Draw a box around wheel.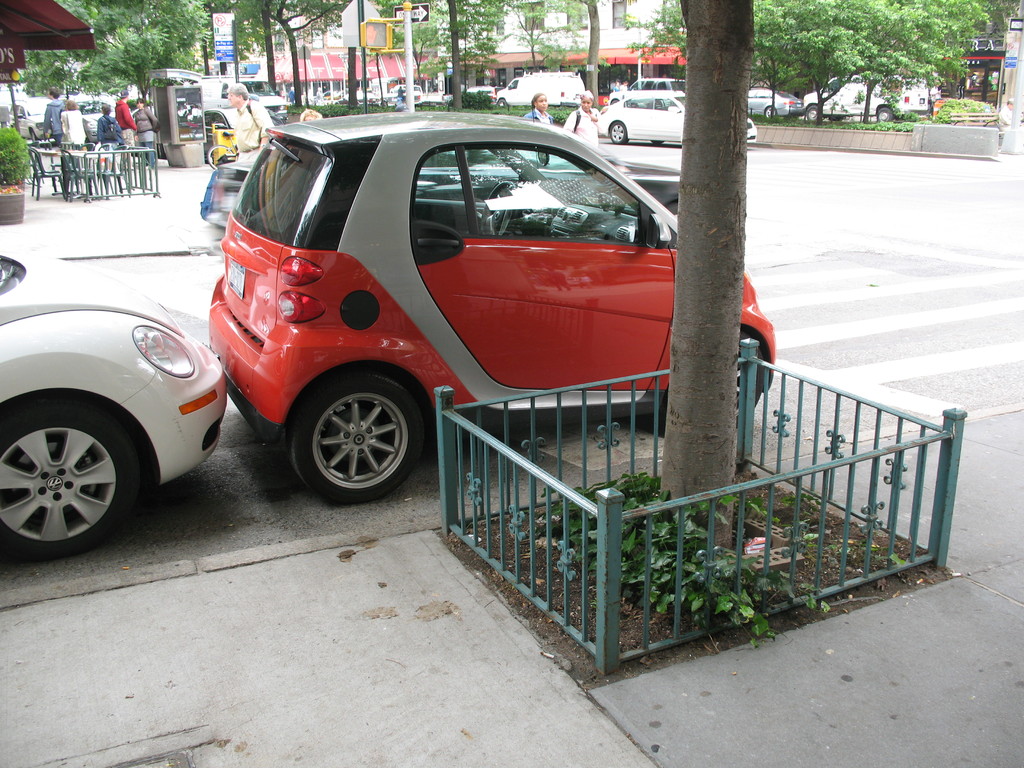
bbox=(0, 404, 143, 561).
